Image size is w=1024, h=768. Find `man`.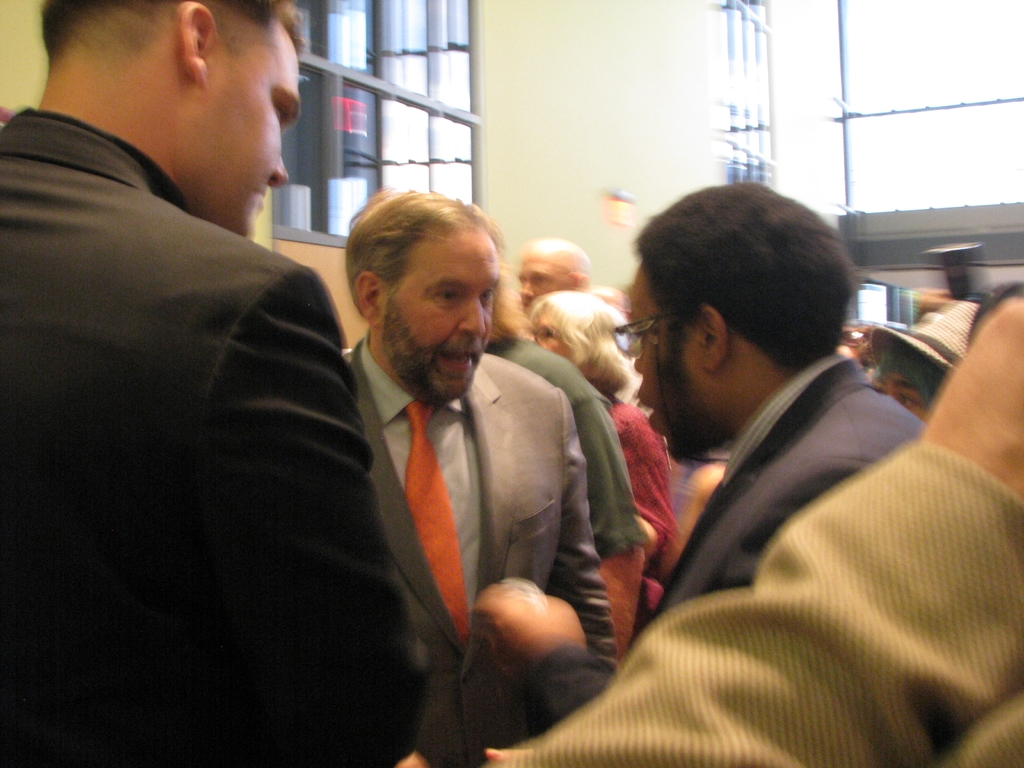
<region>468, 184, 927, 736</region>.
